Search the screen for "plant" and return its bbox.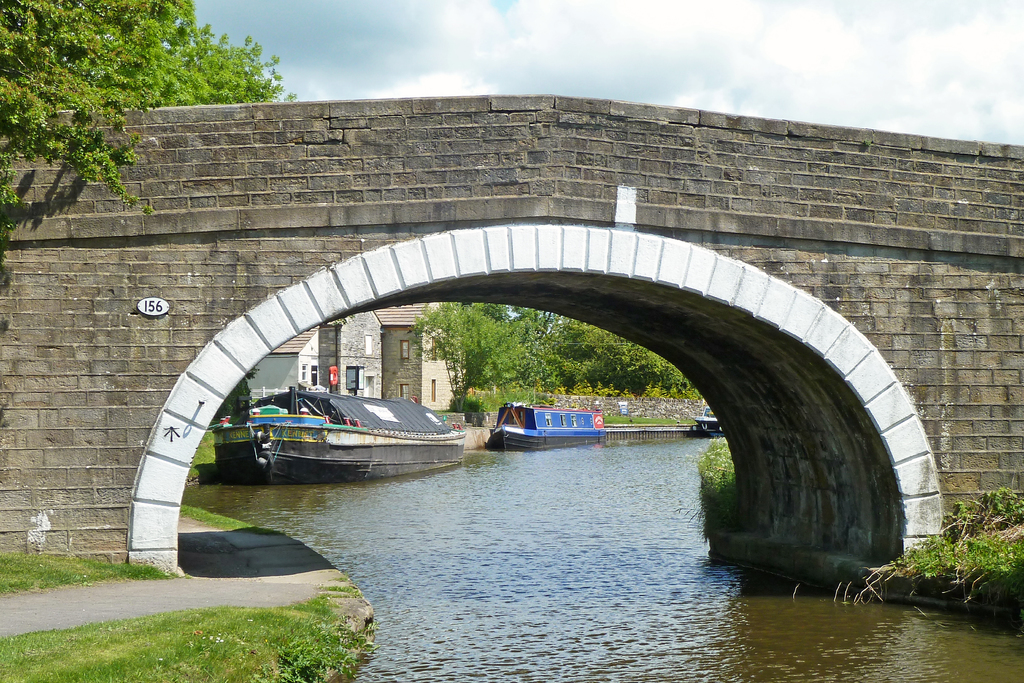
Found: <box>570,377,592,397</box>.
